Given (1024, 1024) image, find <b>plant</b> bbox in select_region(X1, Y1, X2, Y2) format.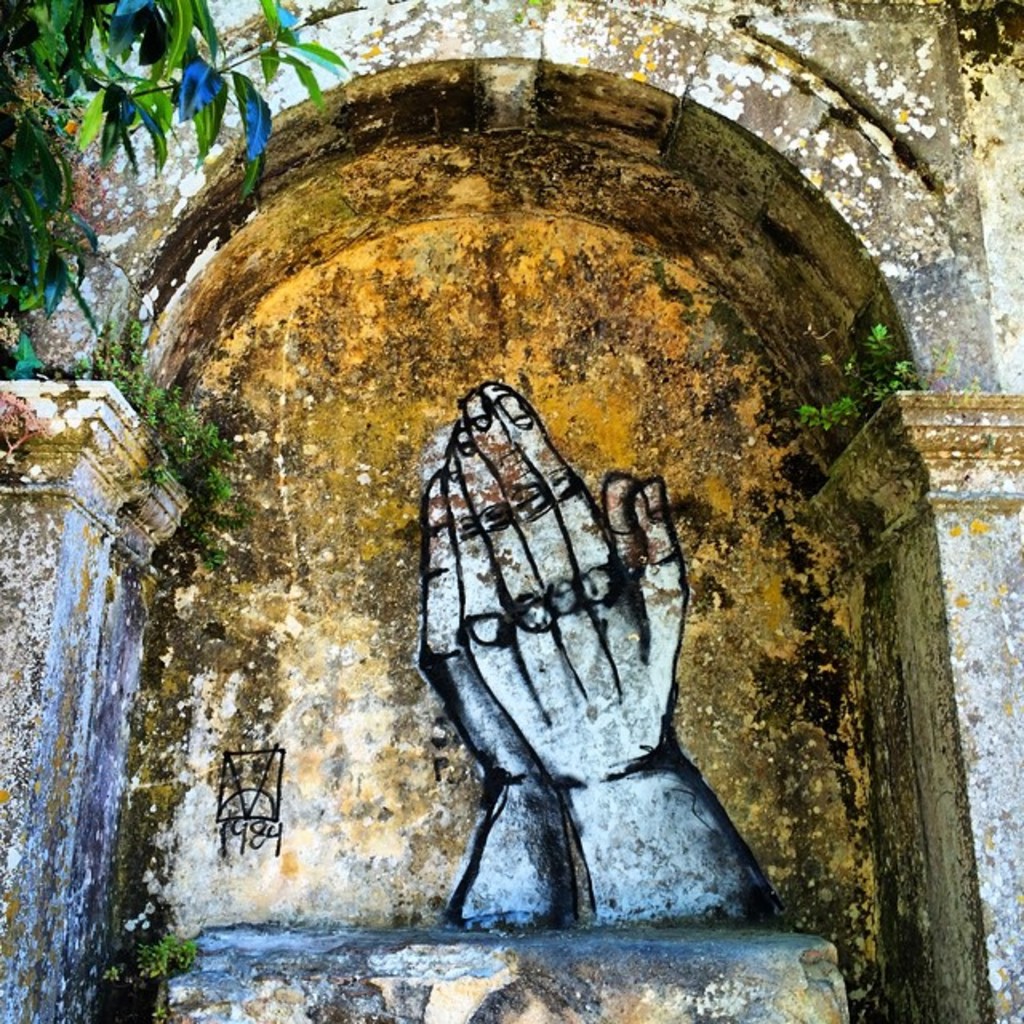
select_region(0, 317, 221, 566).
